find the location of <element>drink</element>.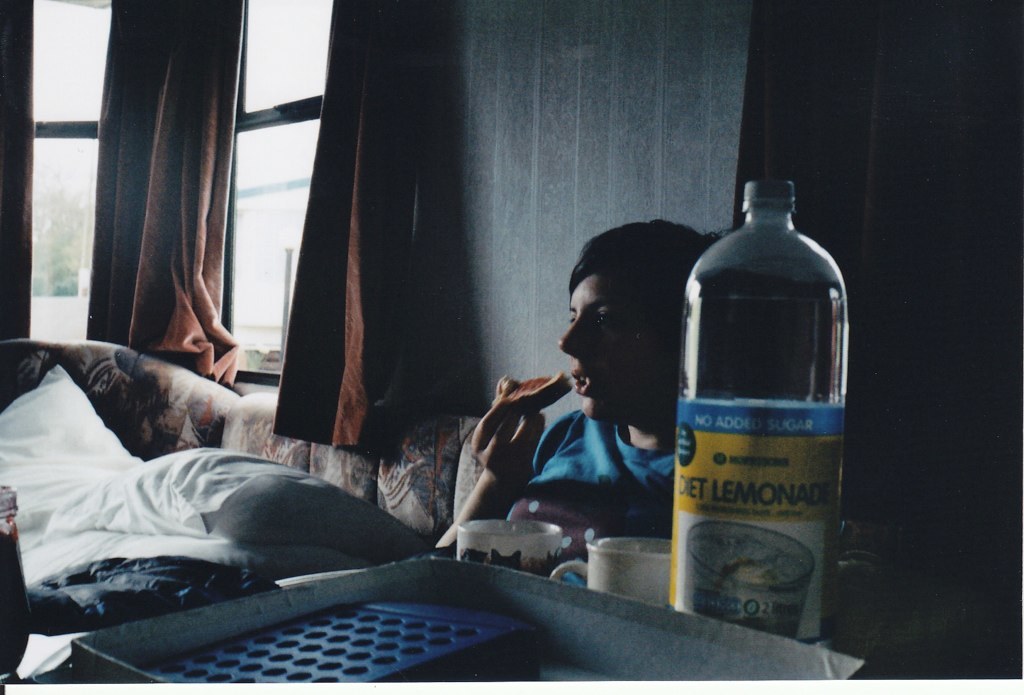
Location: [x1=672, y1=176, x2=848, y2=644].
